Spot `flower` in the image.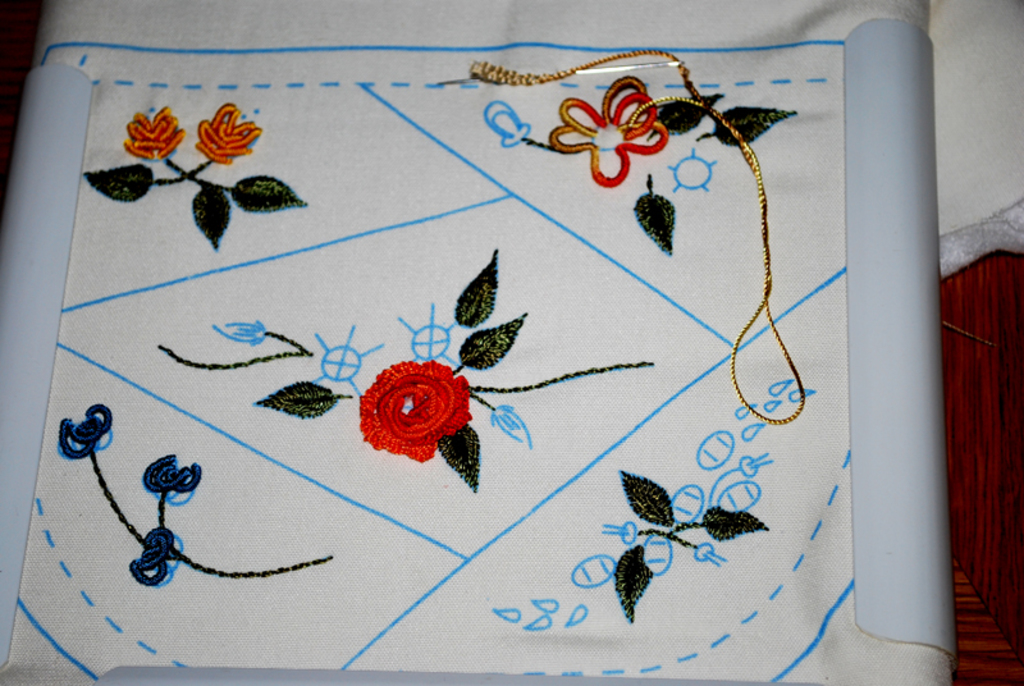
`flower` found at left=122, top=102, right=188, bottom=165.
